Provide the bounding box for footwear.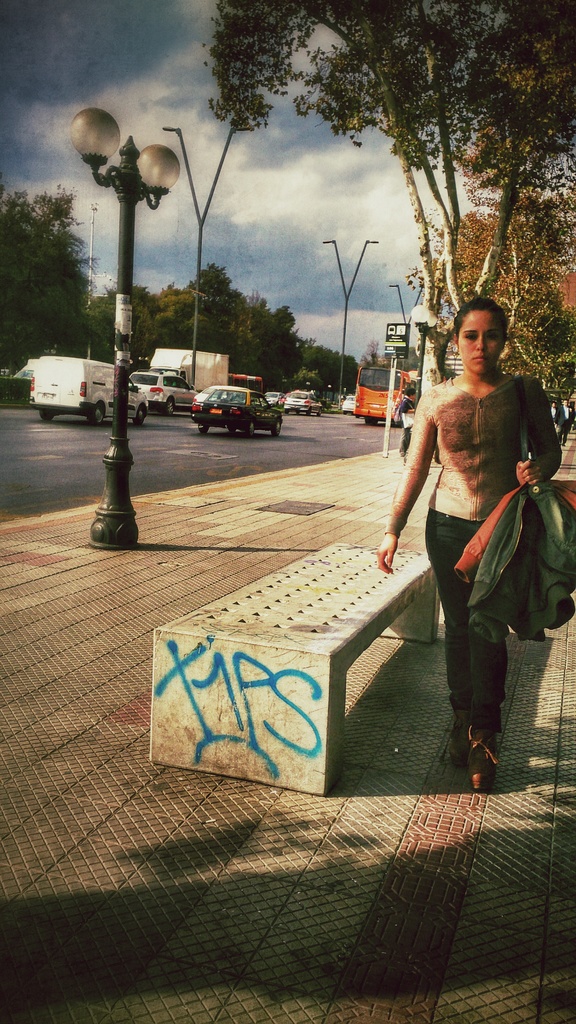
[x1=448, y1=707, x2=472, y2=772].
